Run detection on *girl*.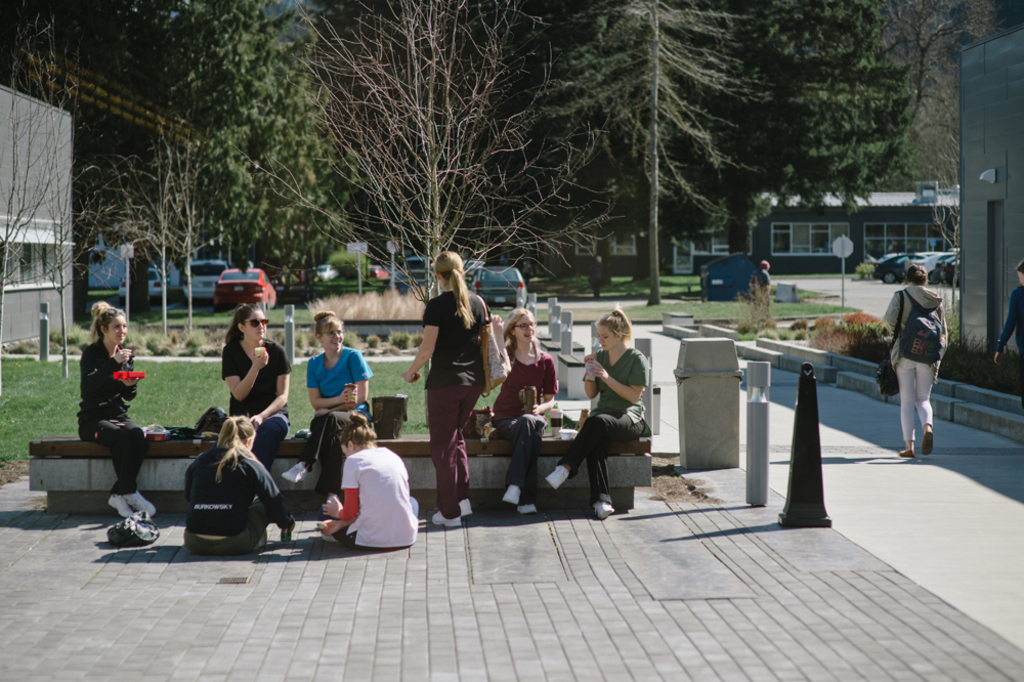
Result: {"x1": 401, "y1": 248, "x2": 497, "y2": 526}.
